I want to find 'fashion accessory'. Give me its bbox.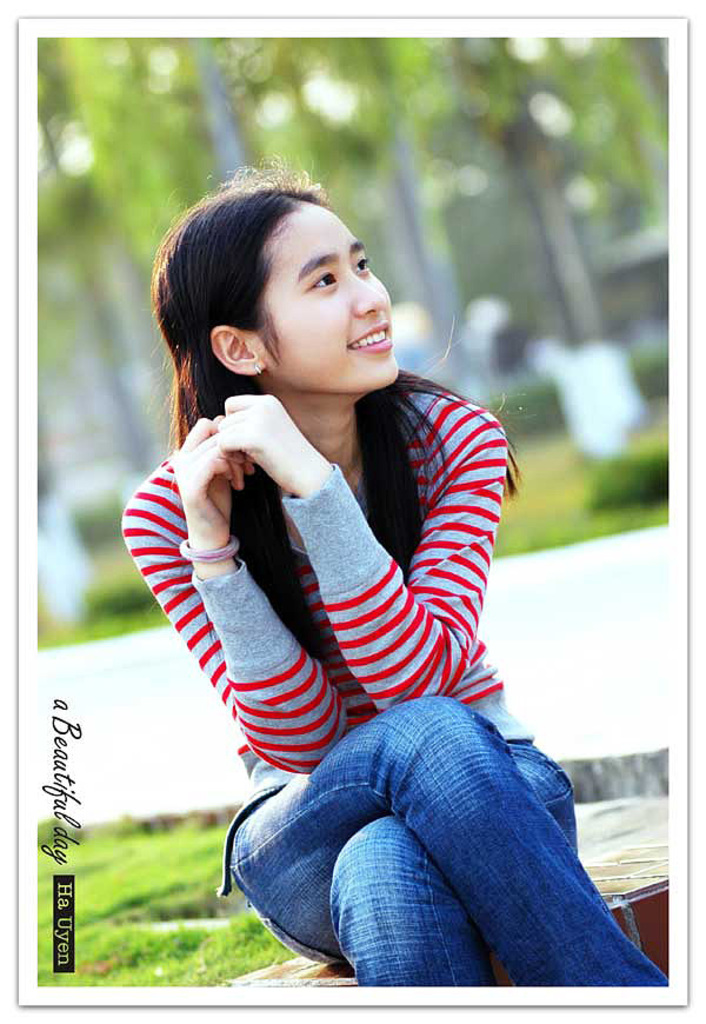
x1=248 y1=366 x2=262 y2=380.
